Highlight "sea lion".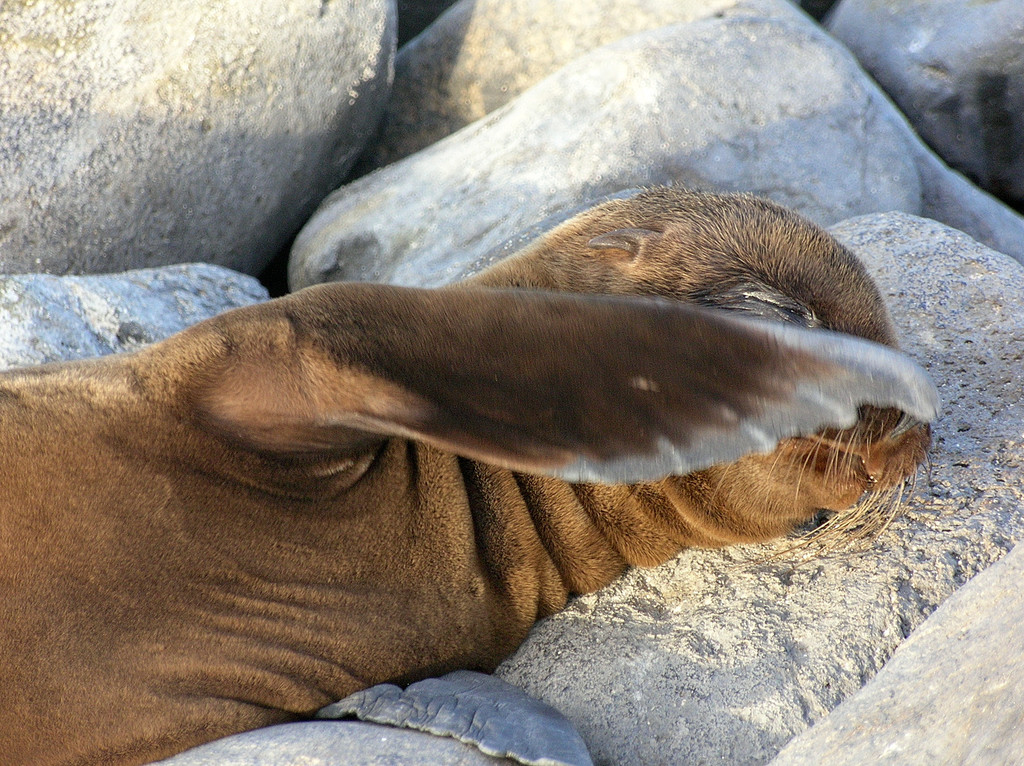
Highlighted region: 0 179 943 765.
